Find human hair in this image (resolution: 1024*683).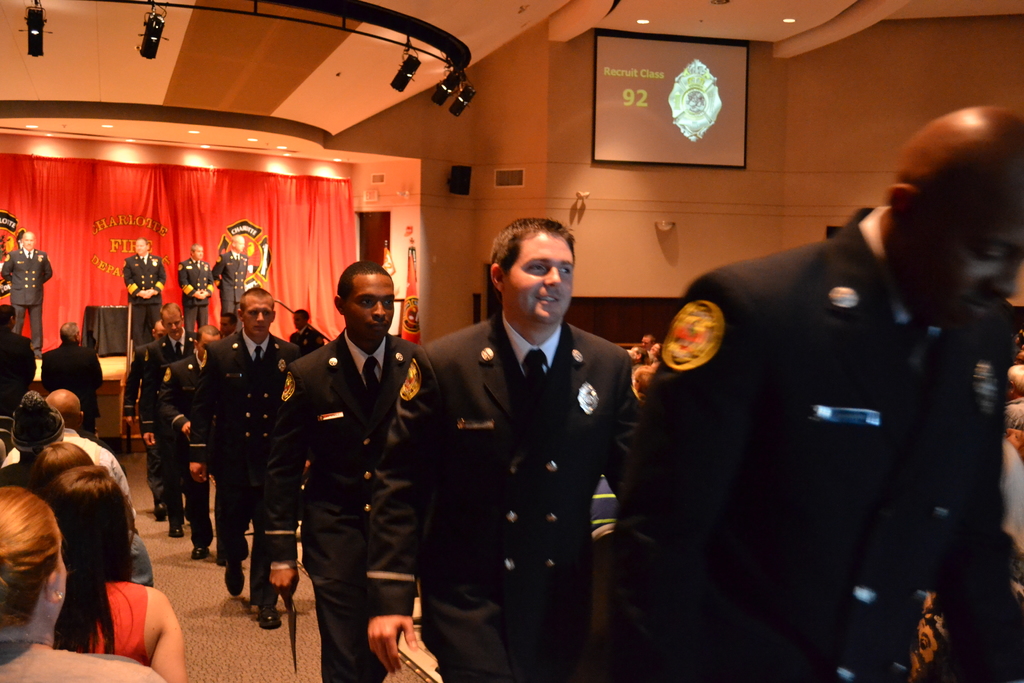
(left=0, top=484, right=56, bottom=626).
